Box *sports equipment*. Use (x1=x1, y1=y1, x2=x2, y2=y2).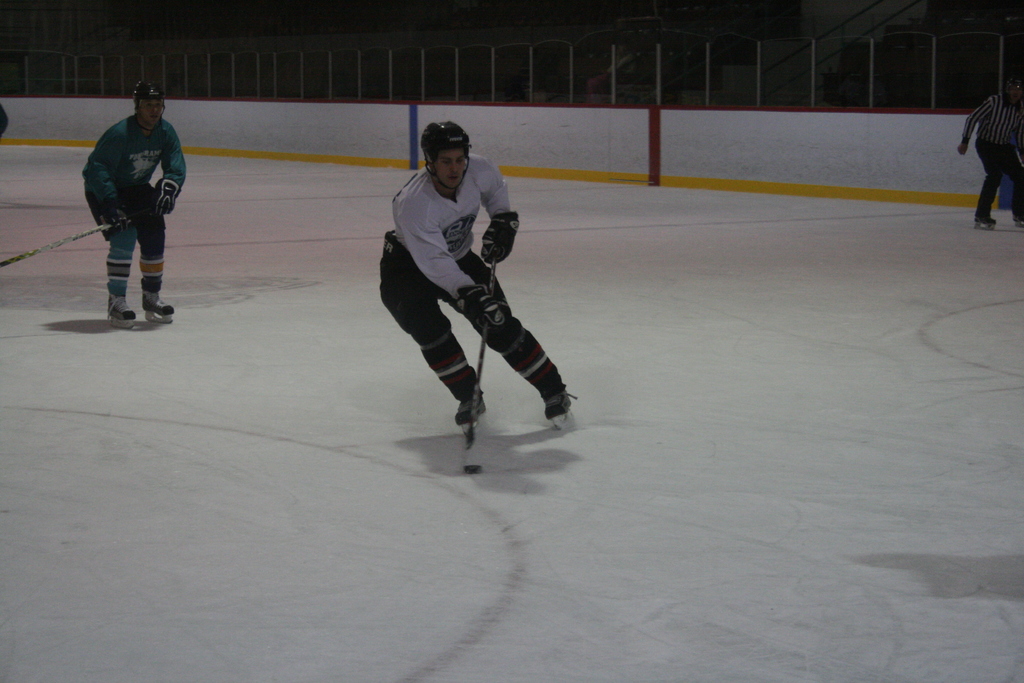
(x1=138, y1=289, x2=176, y2=325).
